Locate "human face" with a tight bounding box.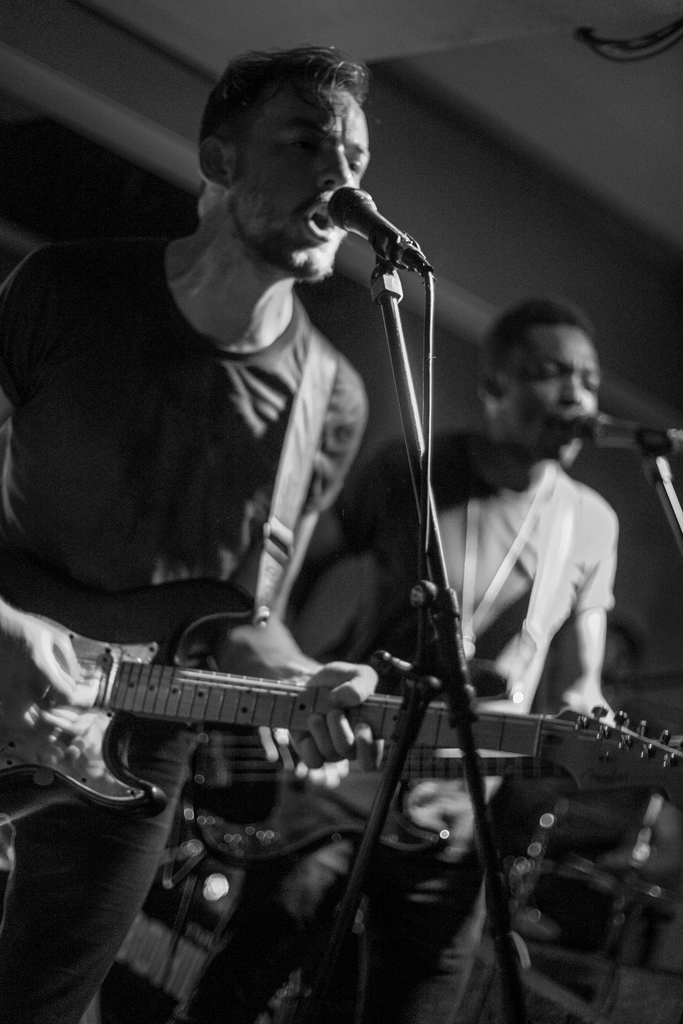
[502,330,602,462].
